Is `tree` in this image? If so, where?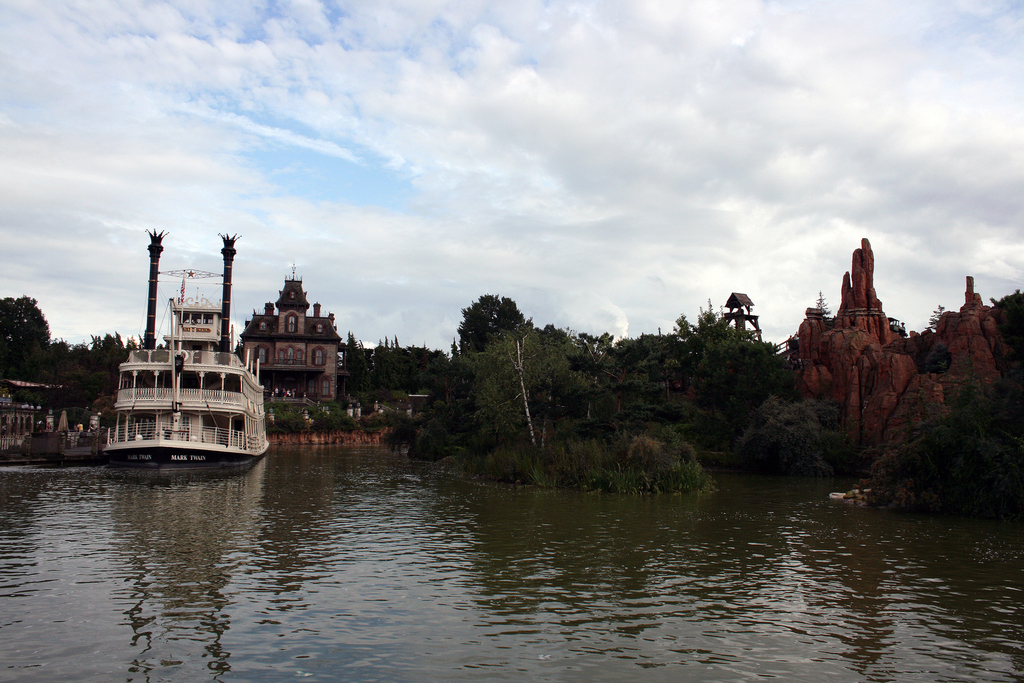
Yes, at (735, 393, 846, 487).
